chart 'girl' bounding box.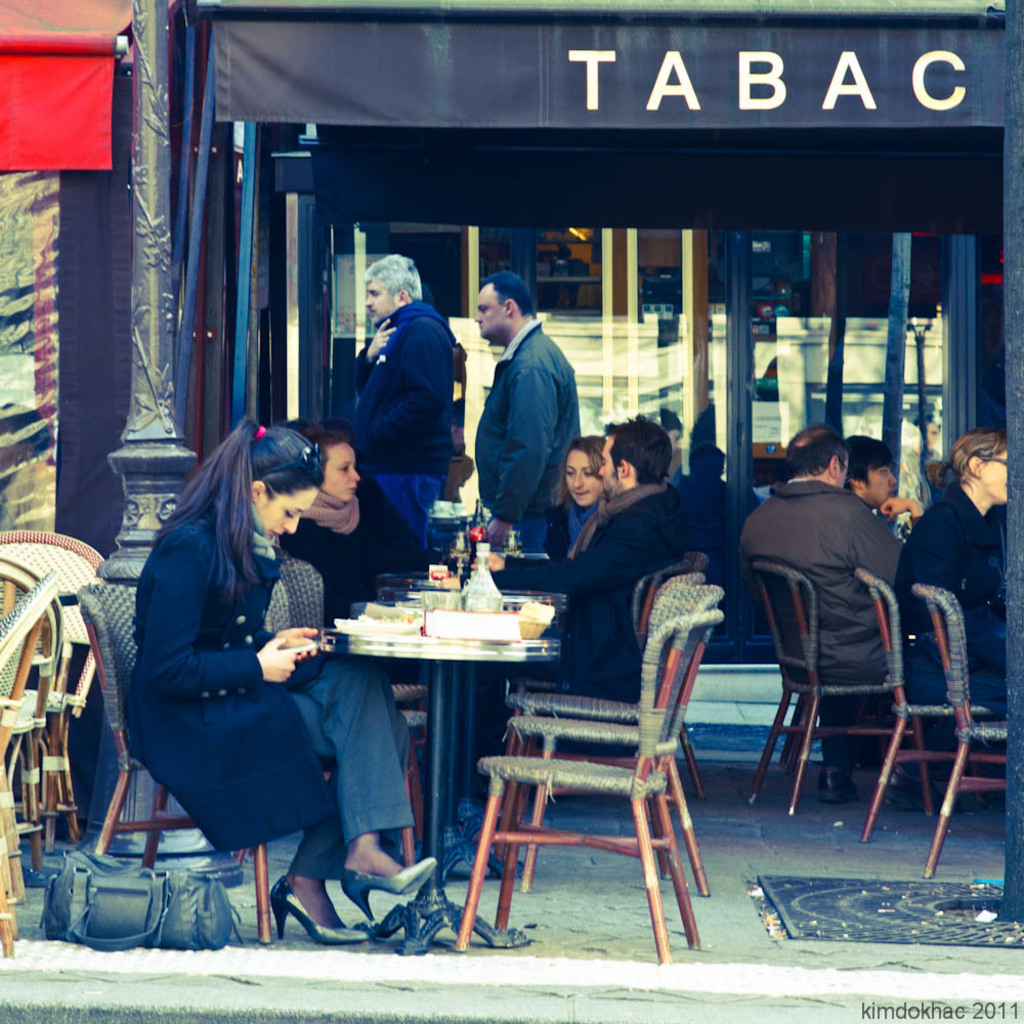
Charted: 283 421 431 631.
